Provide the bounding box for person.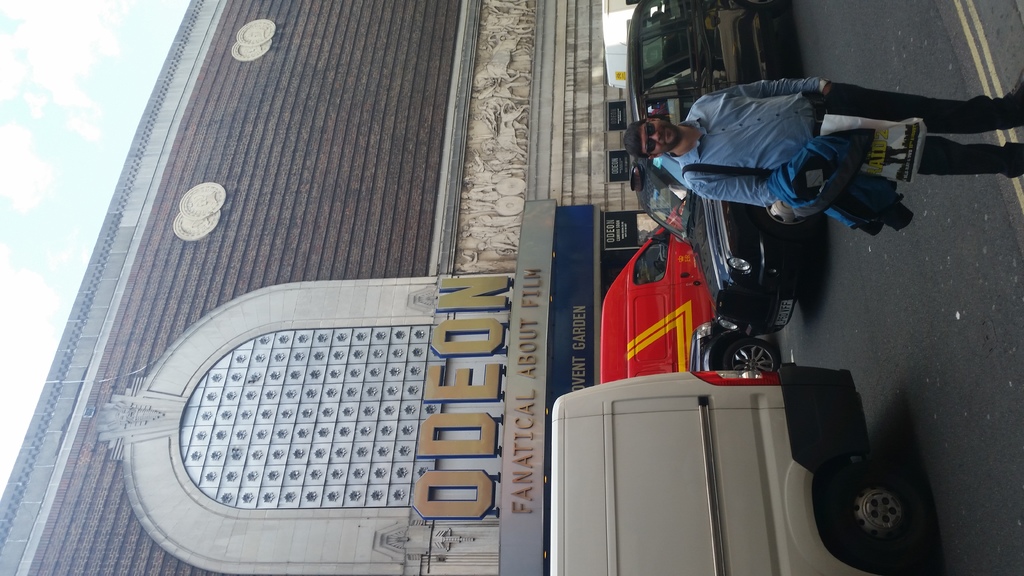
BBox(621, 70, 1023, 212).
